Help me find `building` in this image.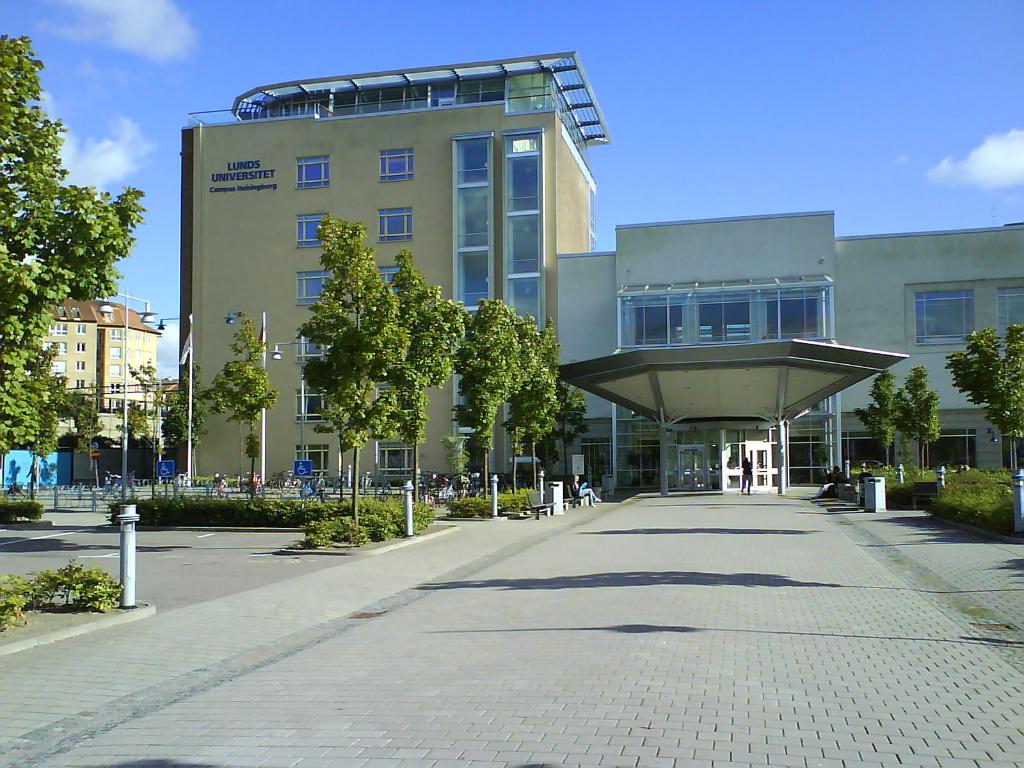
Found it: bbox=[35, 290, 158, 447].
